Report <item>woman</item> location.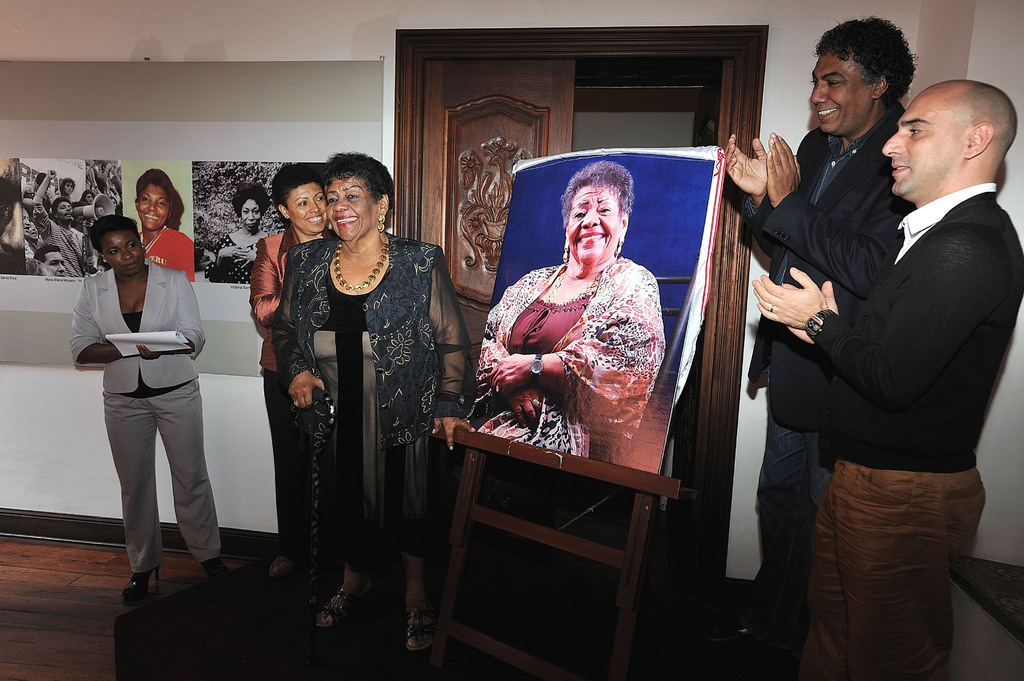
Report: bbox(67, 212, 229, 601).
